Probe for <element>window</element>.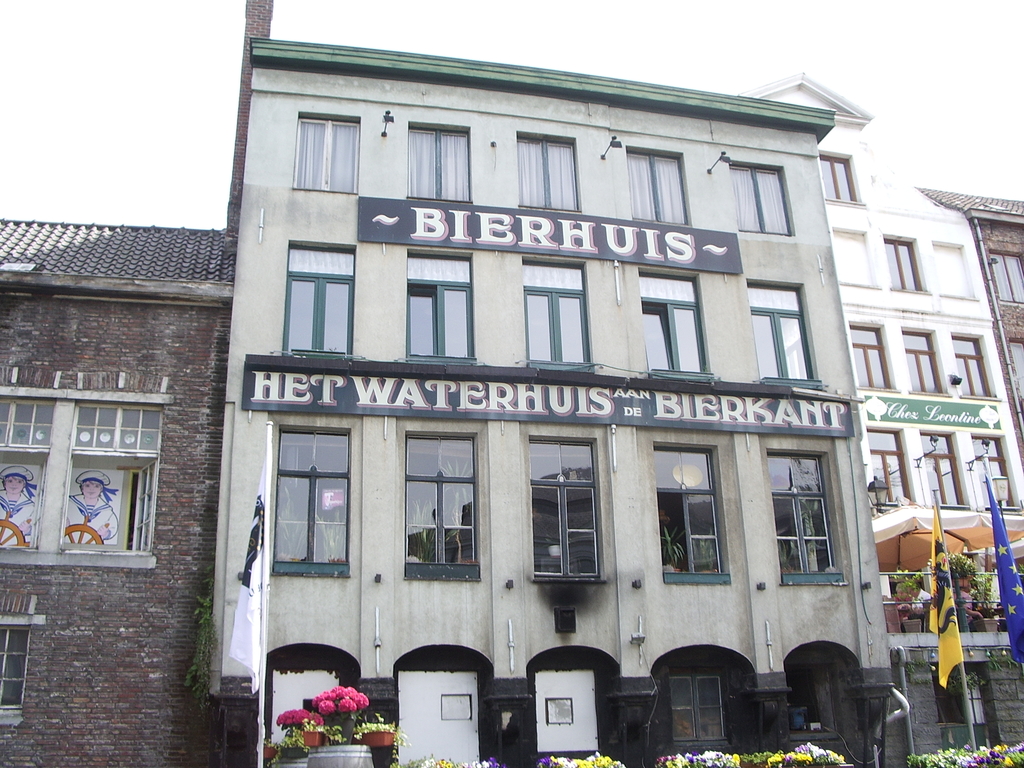
Probe result: {"left": 405, "top": 122, "right": 474, "bottom": 204}.
